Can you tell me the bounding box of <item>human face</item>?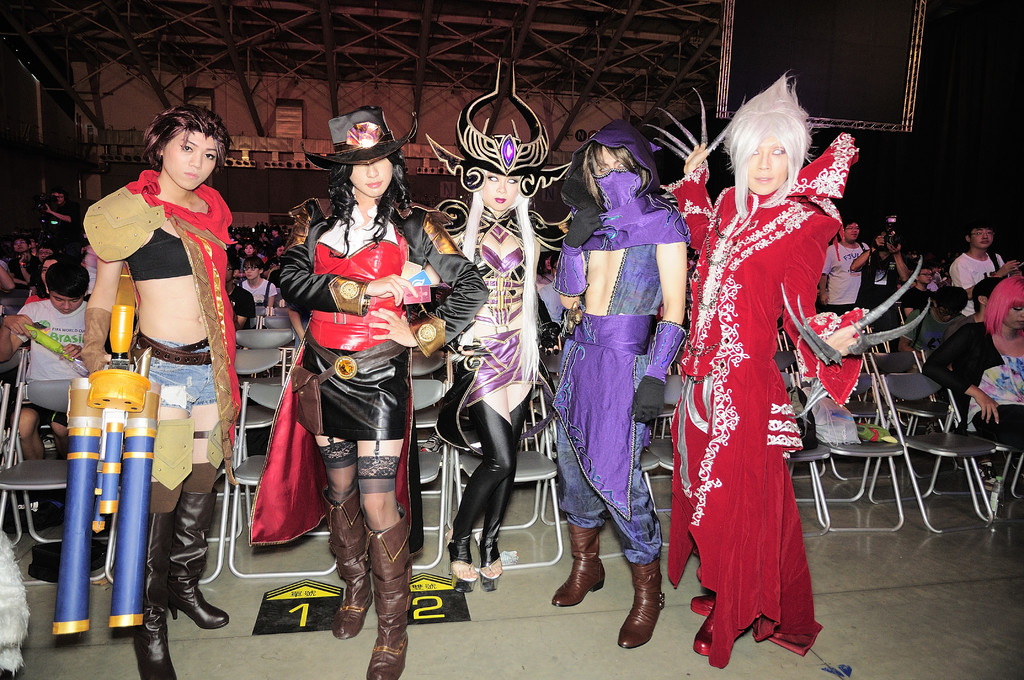
[159,122,213,198].
